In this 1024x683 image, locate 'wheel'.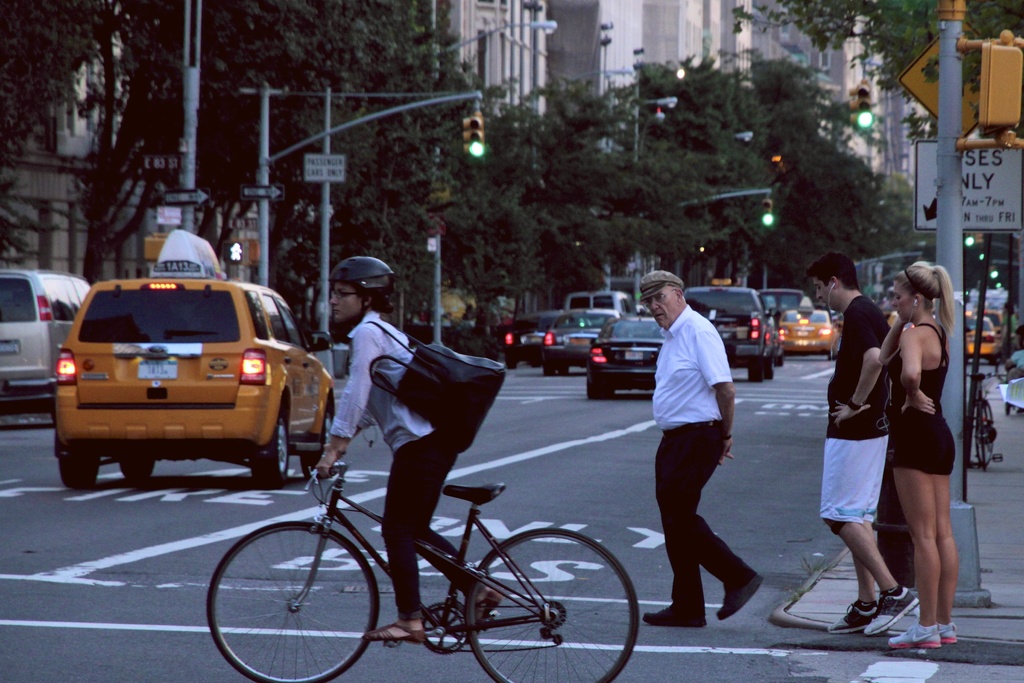
Bounding box: 460, 529, 640, 682.
